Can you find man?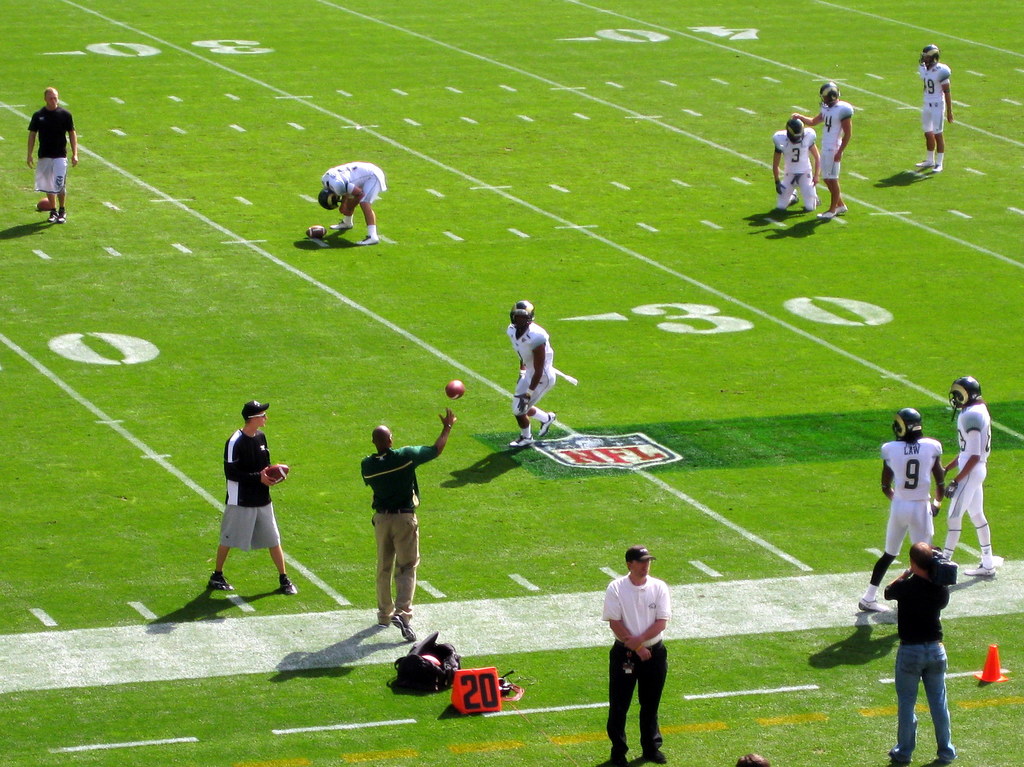
Yes, bounding box: locate(507, 300, 556, 449).
